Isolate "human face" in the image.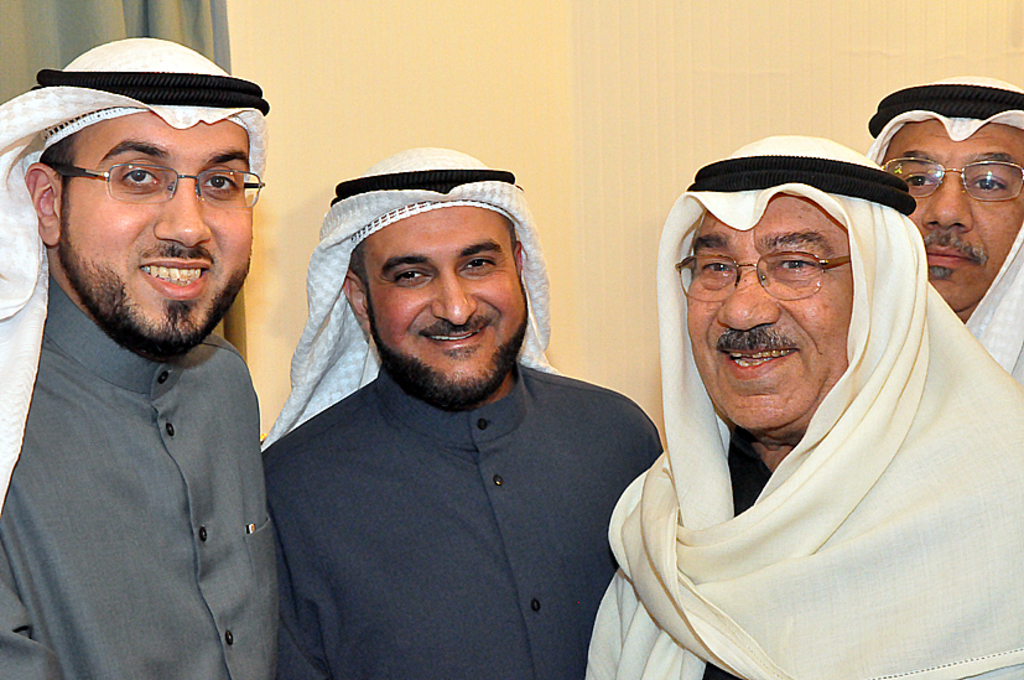
Isolated region: select_region(367, 201, 526, 412).
